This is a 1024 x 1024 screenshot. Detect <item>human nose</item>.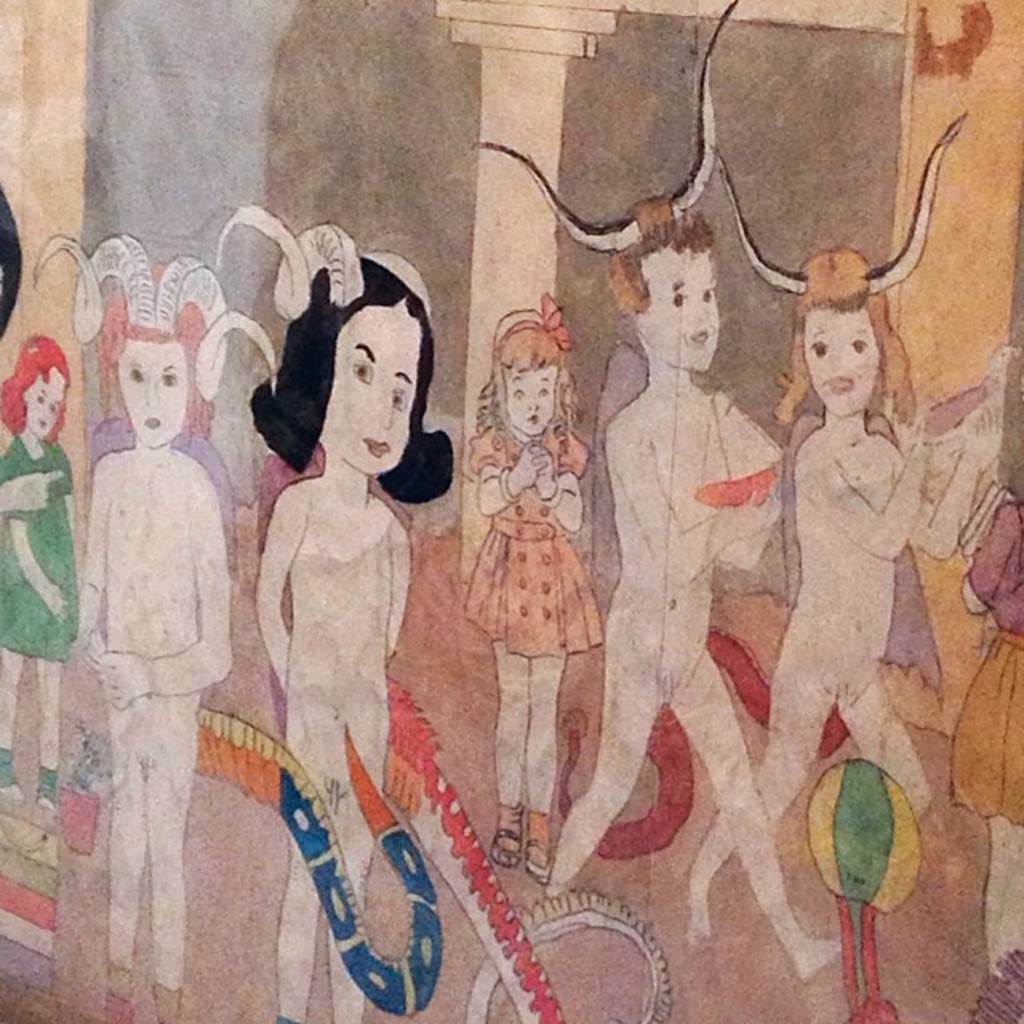
(left=525, top=395, right=539, bottom=410).
